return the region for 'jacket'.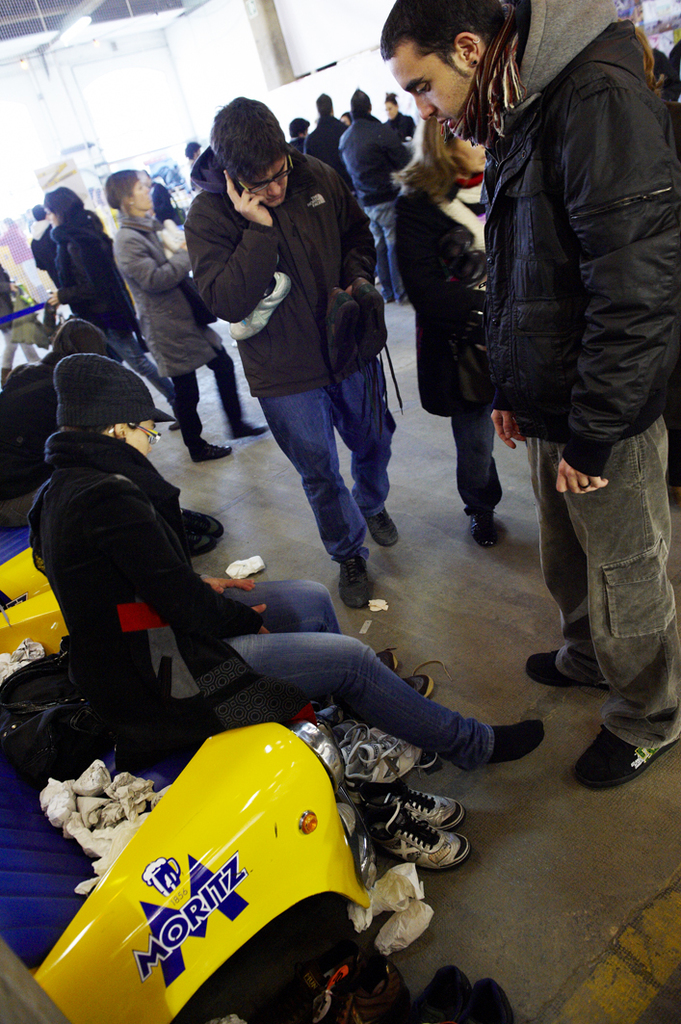
<box>471,0,676,473</box>.
